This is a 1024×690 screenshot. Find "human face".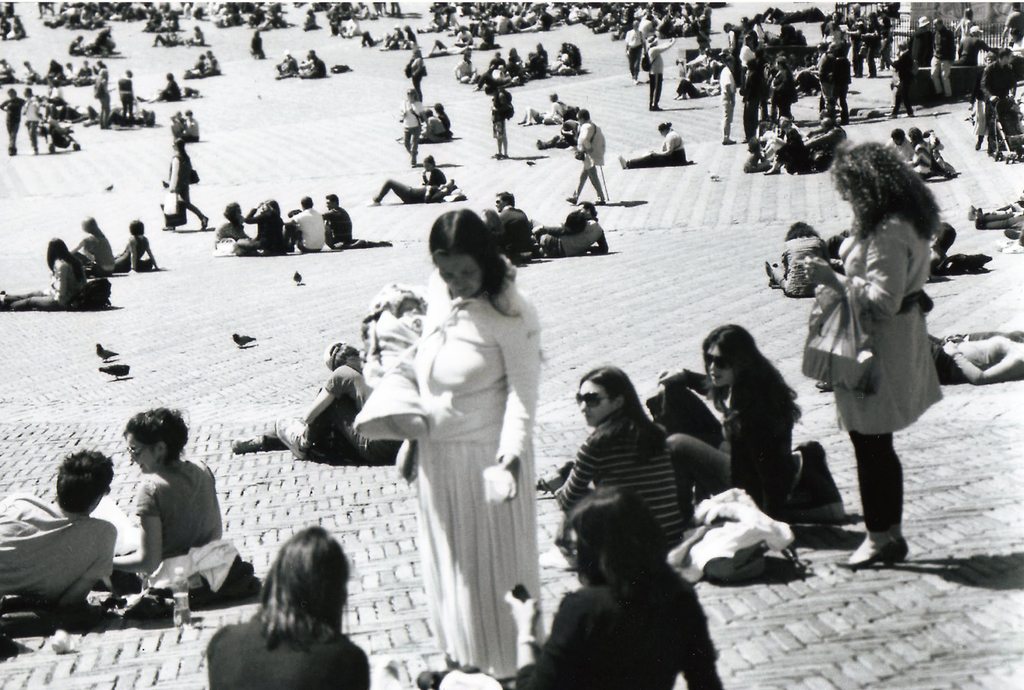
Bounding box: (x1=437, y1=253, x2=479, y2=300).
